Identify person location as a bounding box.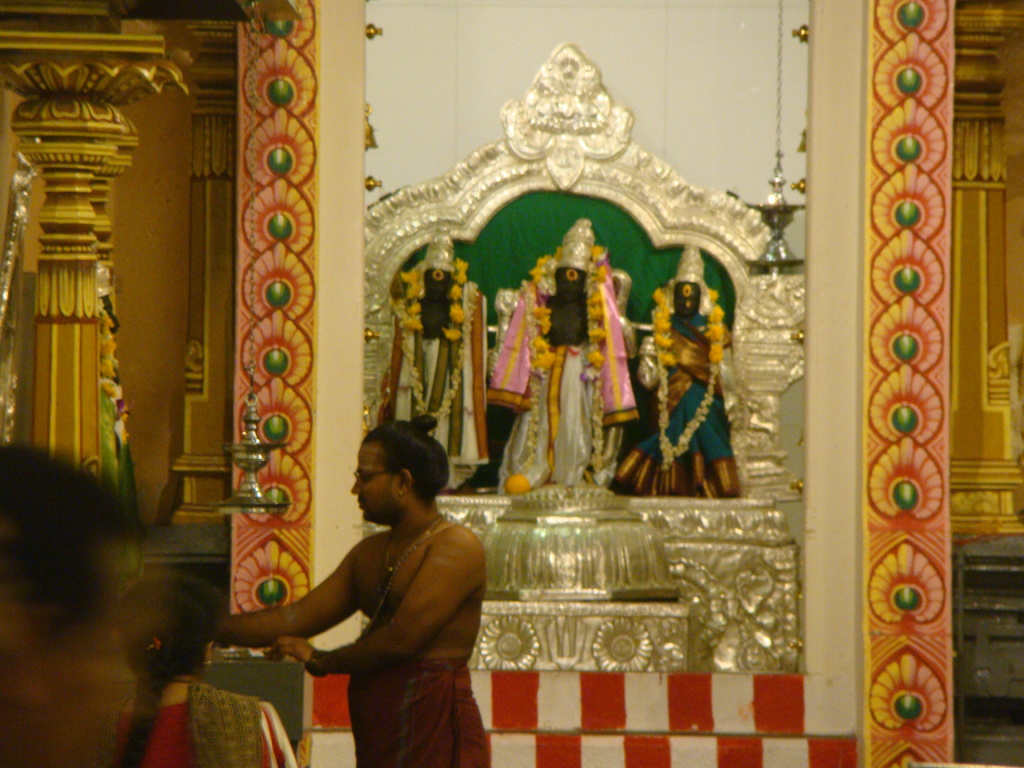
<bbox>111, 565, 301, 767</bbox>.
